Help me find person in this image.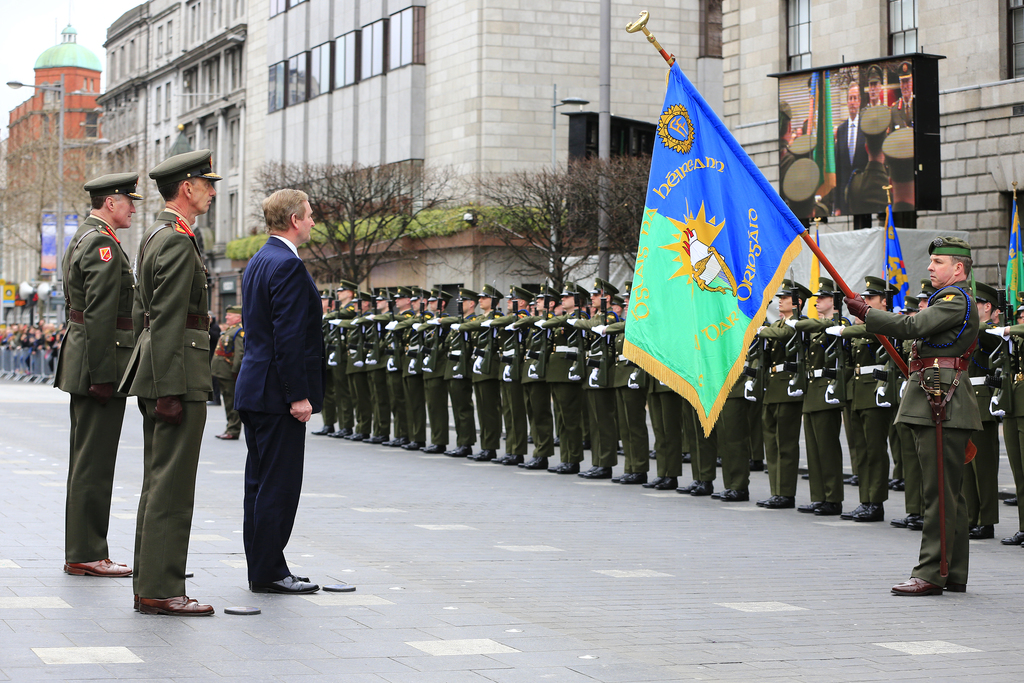
Found it: locate(781, 104, 794, 169).
